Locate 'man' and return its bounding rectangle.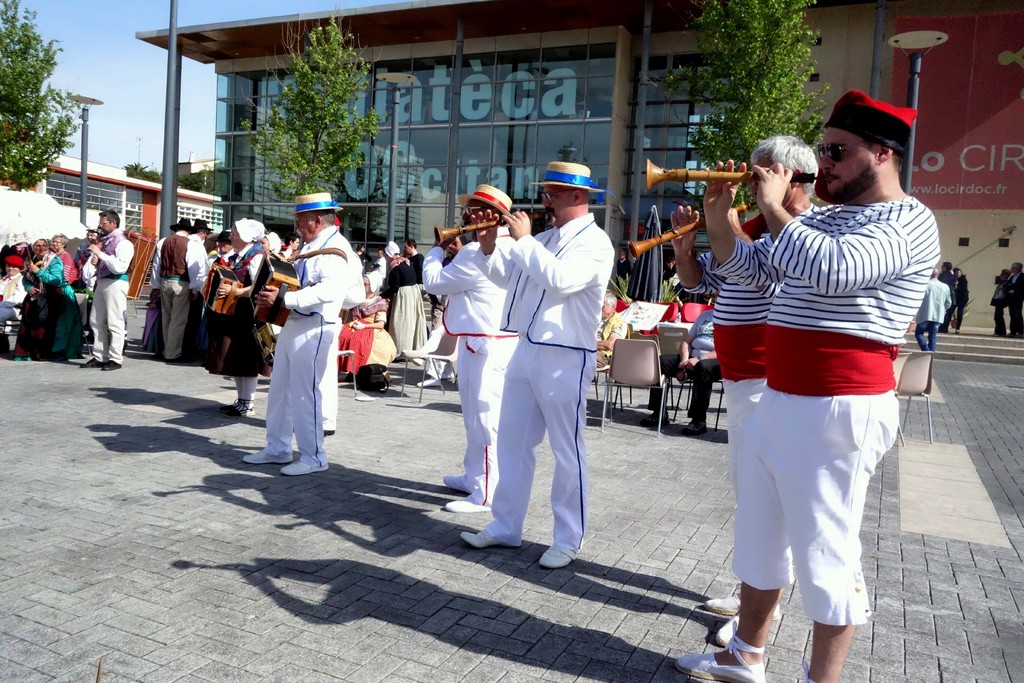
<region>403, 238, 426, 291</region>.
